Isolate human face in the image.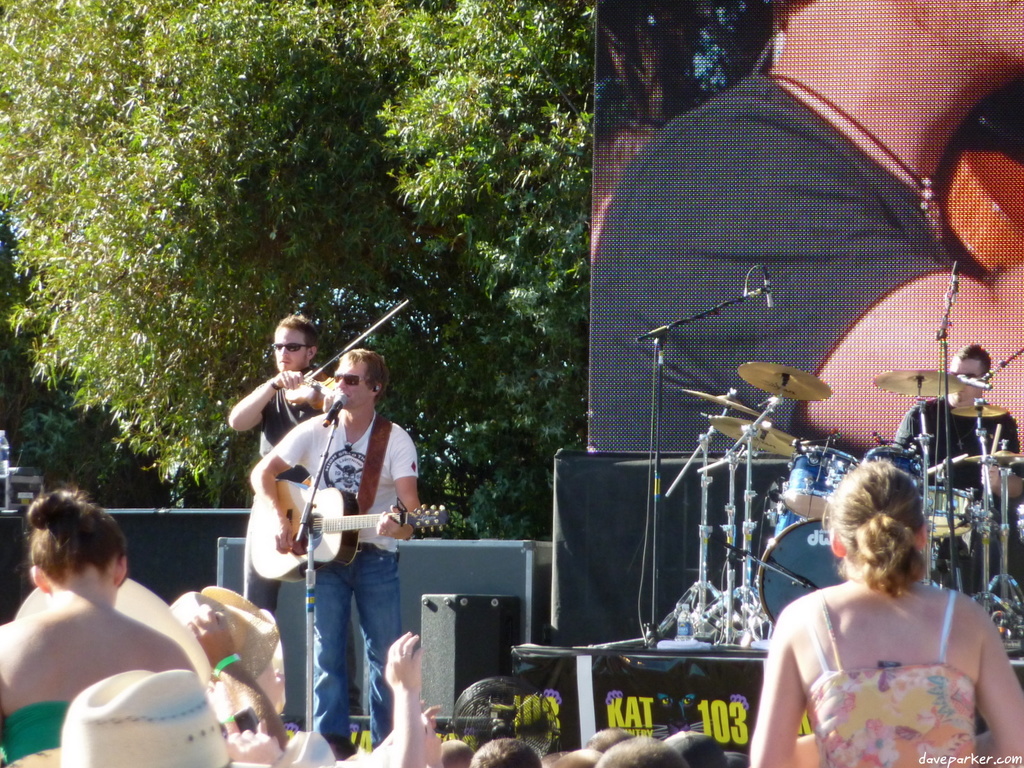
Isolated region: l=272, t=326, r=308, b=372.
